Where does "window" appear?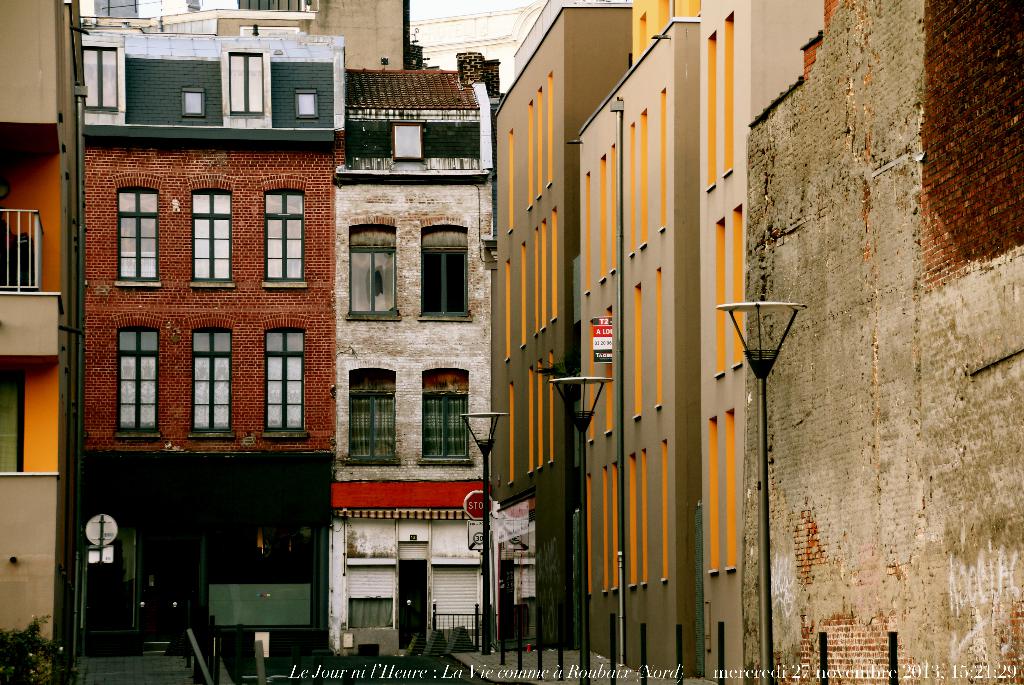
Appears at bbox=[223, 54, 272, 118].
